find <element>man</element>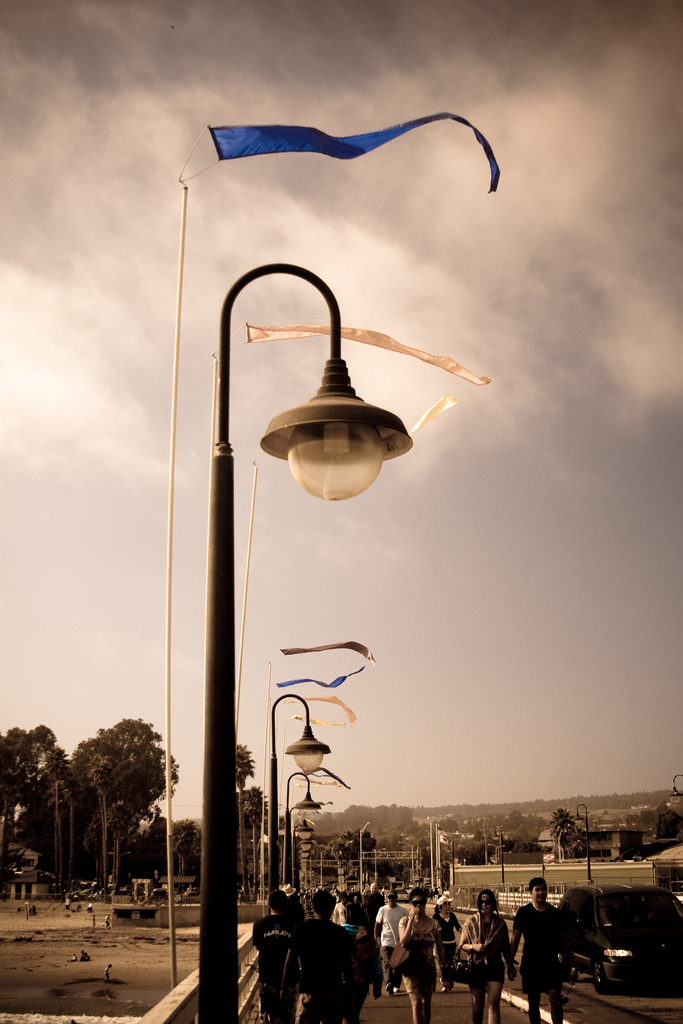
509, 875, 577, 1023
